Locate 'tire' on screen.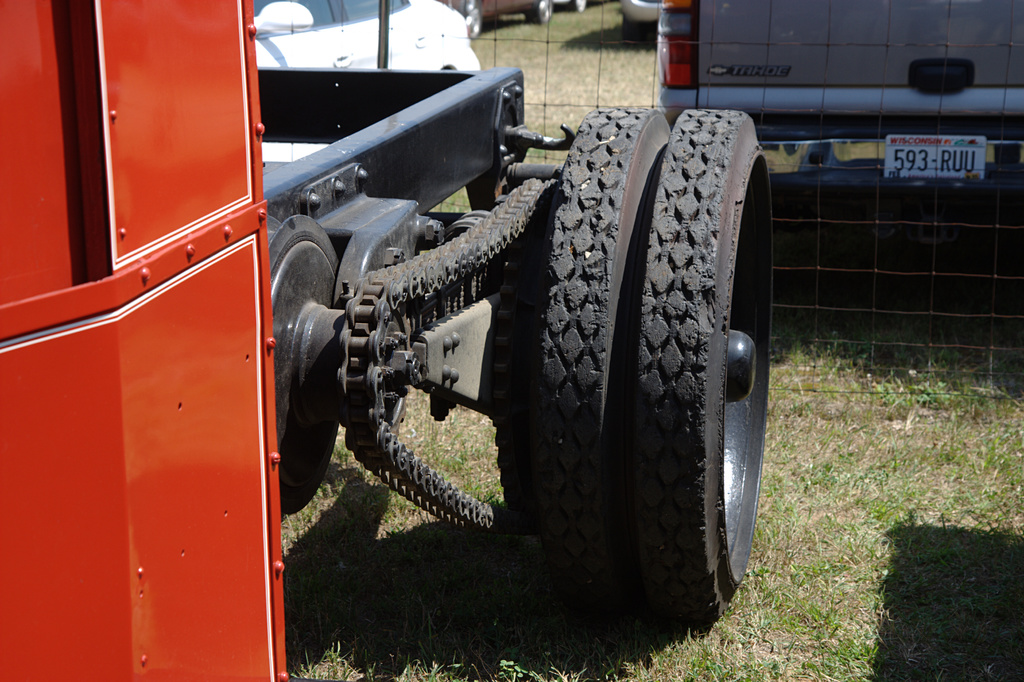
On screen at <bbox>572, 0, 588, 11</bbox>.
